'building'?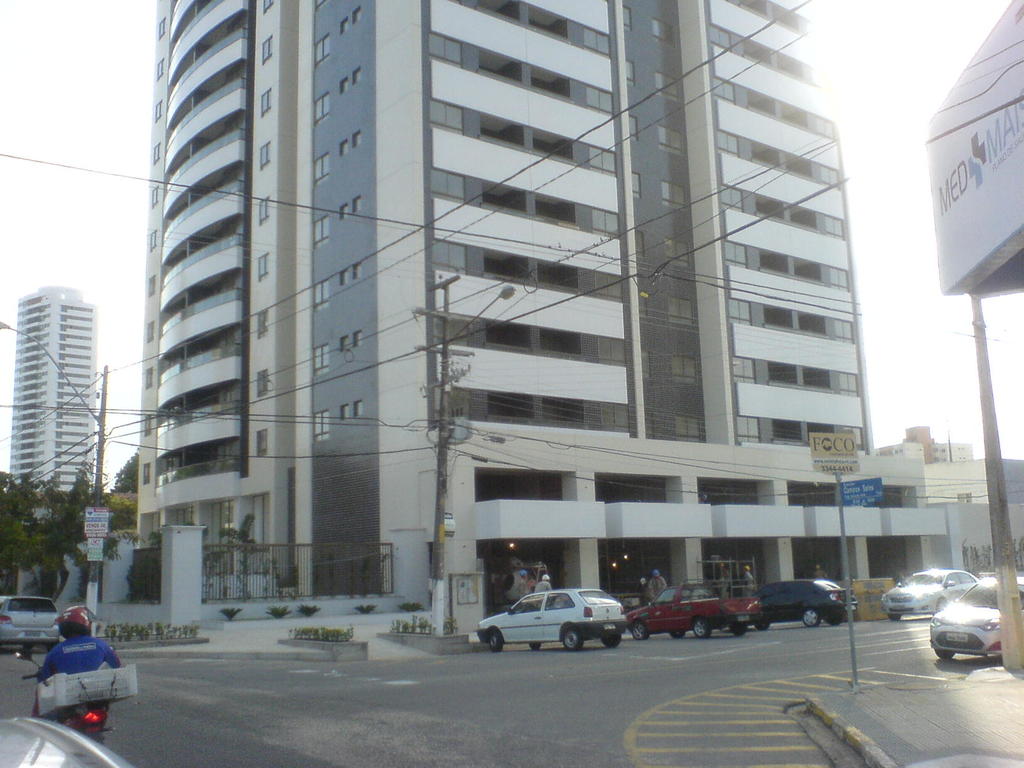
x1=9 y1=285 x2=96 y2=521
